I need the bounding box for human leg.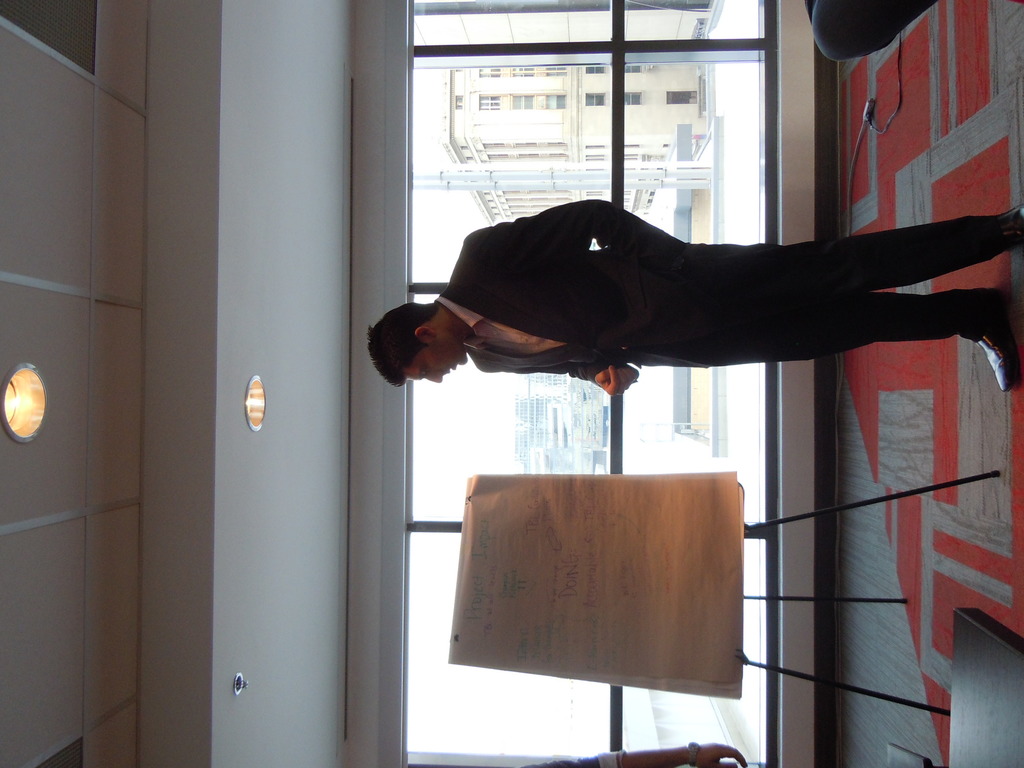
Here it is: bbox=(648, 273, 1019, 385).
